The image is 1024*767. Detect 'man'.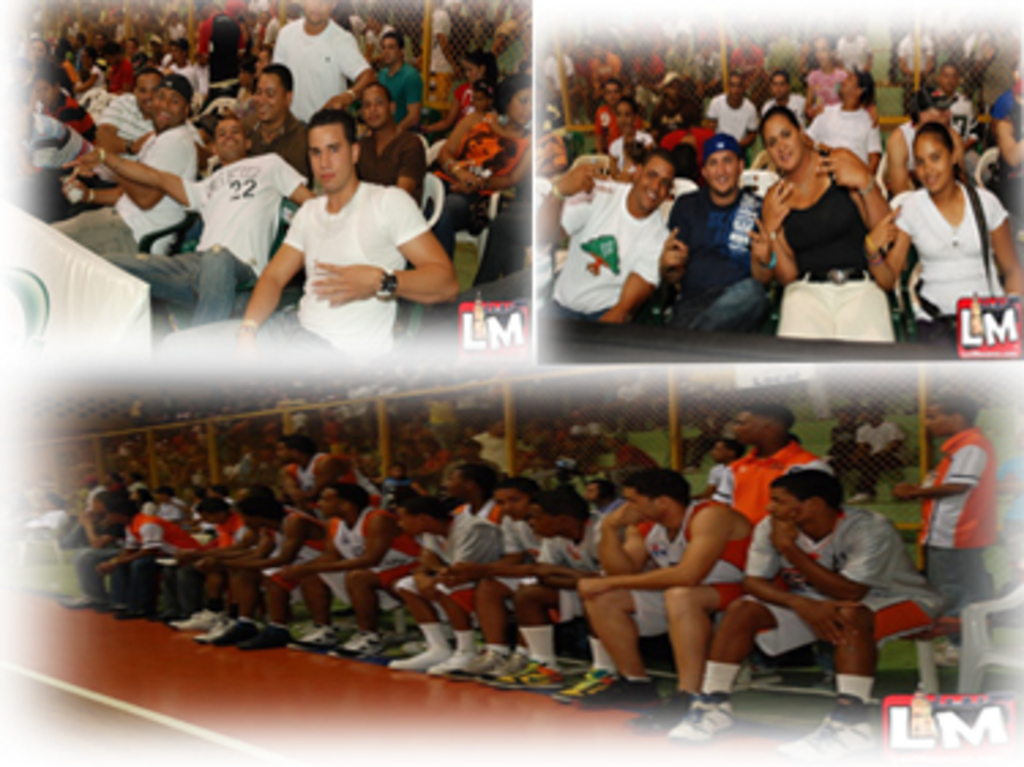
Detection: [350,79,431,338].
